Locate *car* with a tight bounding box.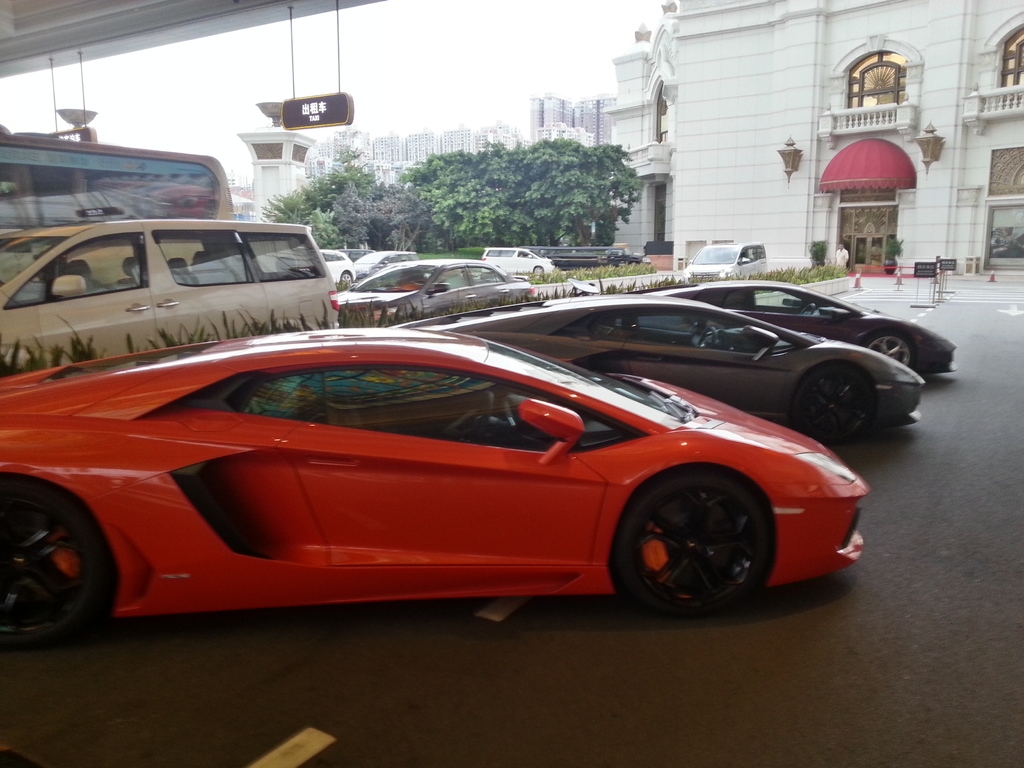
[0, 218, 335, 372].
